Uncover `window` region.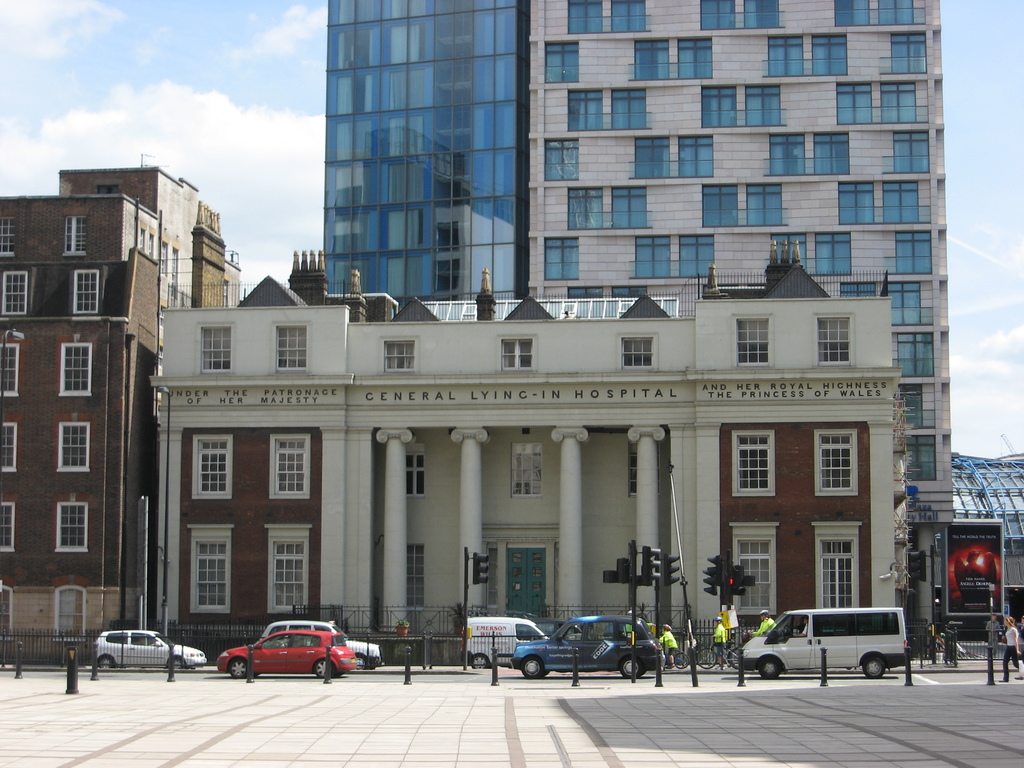
Uncovered: box=[56, 346, 96, 393].
